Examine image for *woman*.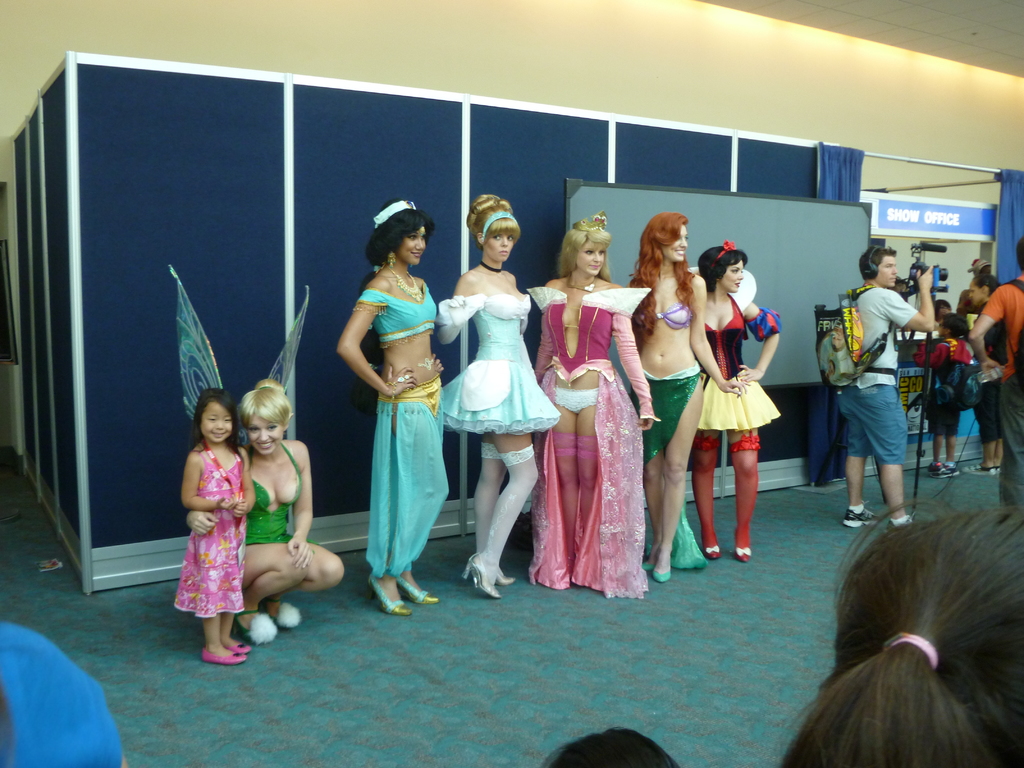
Examination result: region(696, 244, 779, 563).
